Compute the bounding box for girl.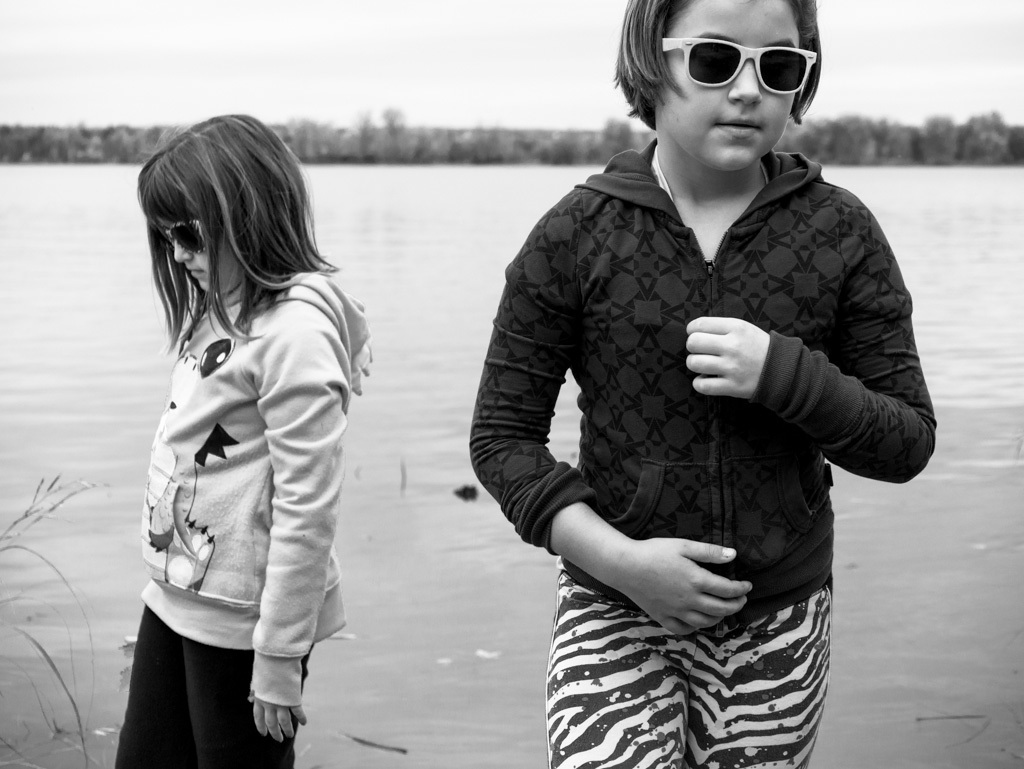
(467, 0, 936, 768).
